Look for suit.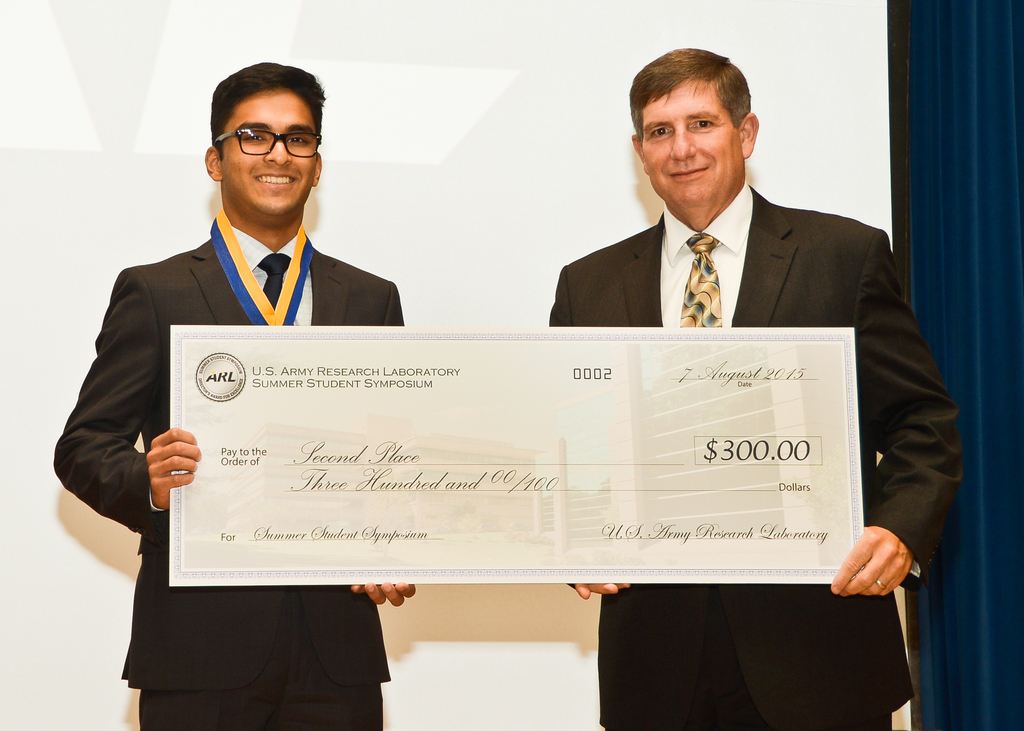
Found: <box>56,228,403,730</box>.
